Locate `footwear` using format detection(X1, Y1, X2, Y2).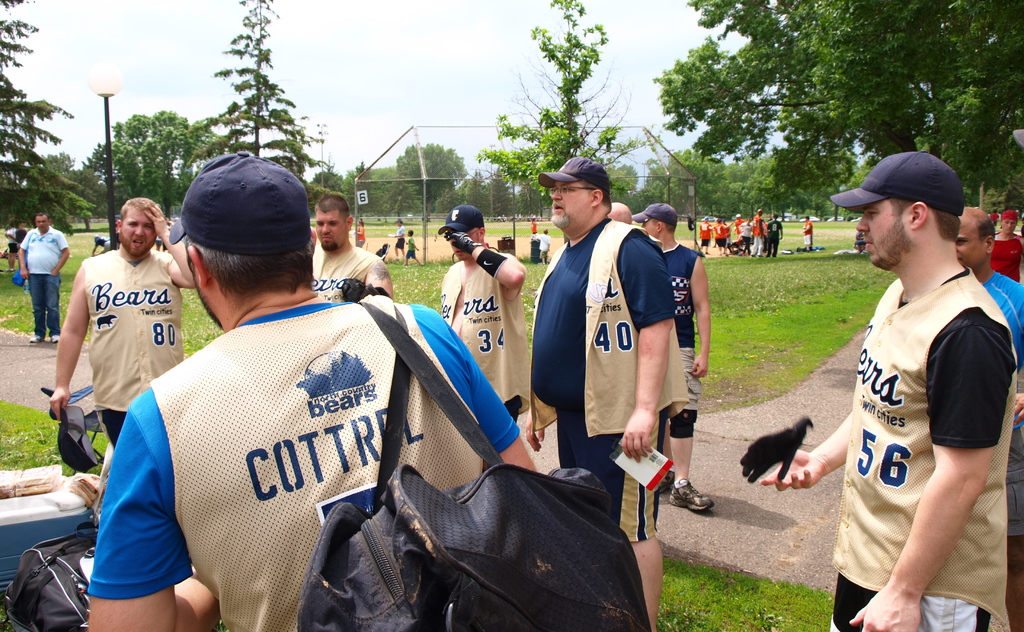
detection(698, 253, 703, 254).
